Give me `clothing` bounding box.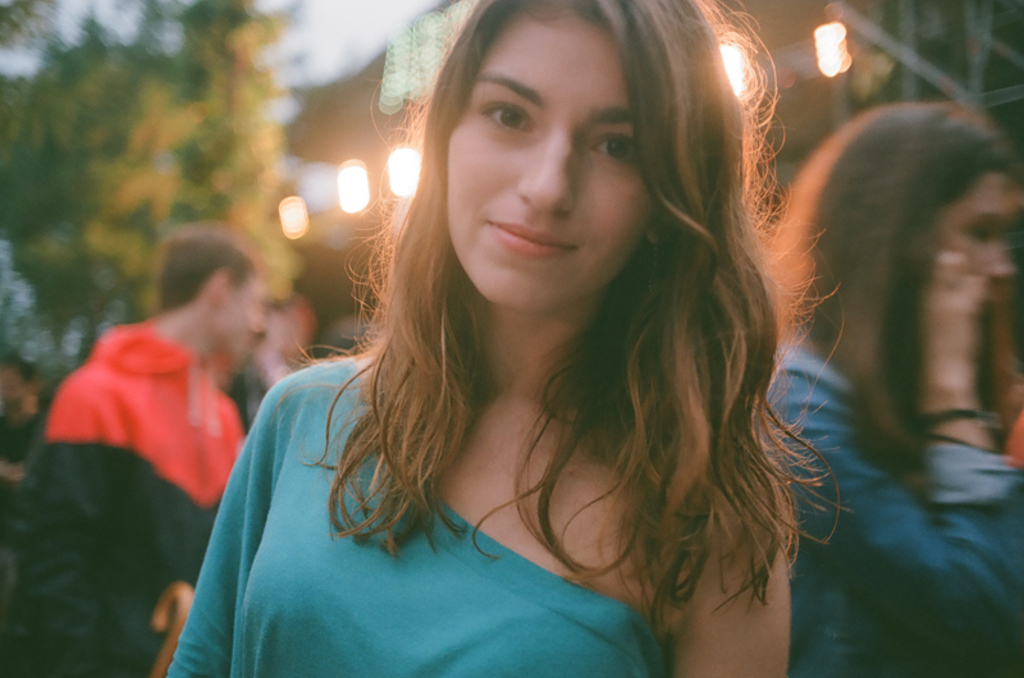
35:312:255:677.
